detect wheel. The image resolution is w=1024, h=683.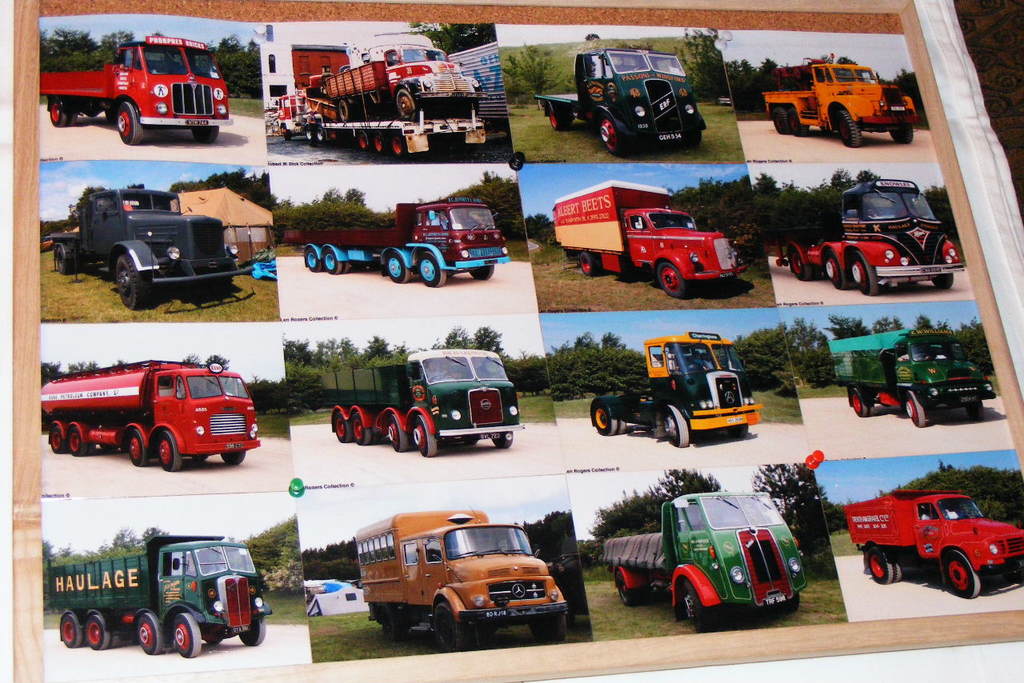
bbox(388, 253, 409, 283).
